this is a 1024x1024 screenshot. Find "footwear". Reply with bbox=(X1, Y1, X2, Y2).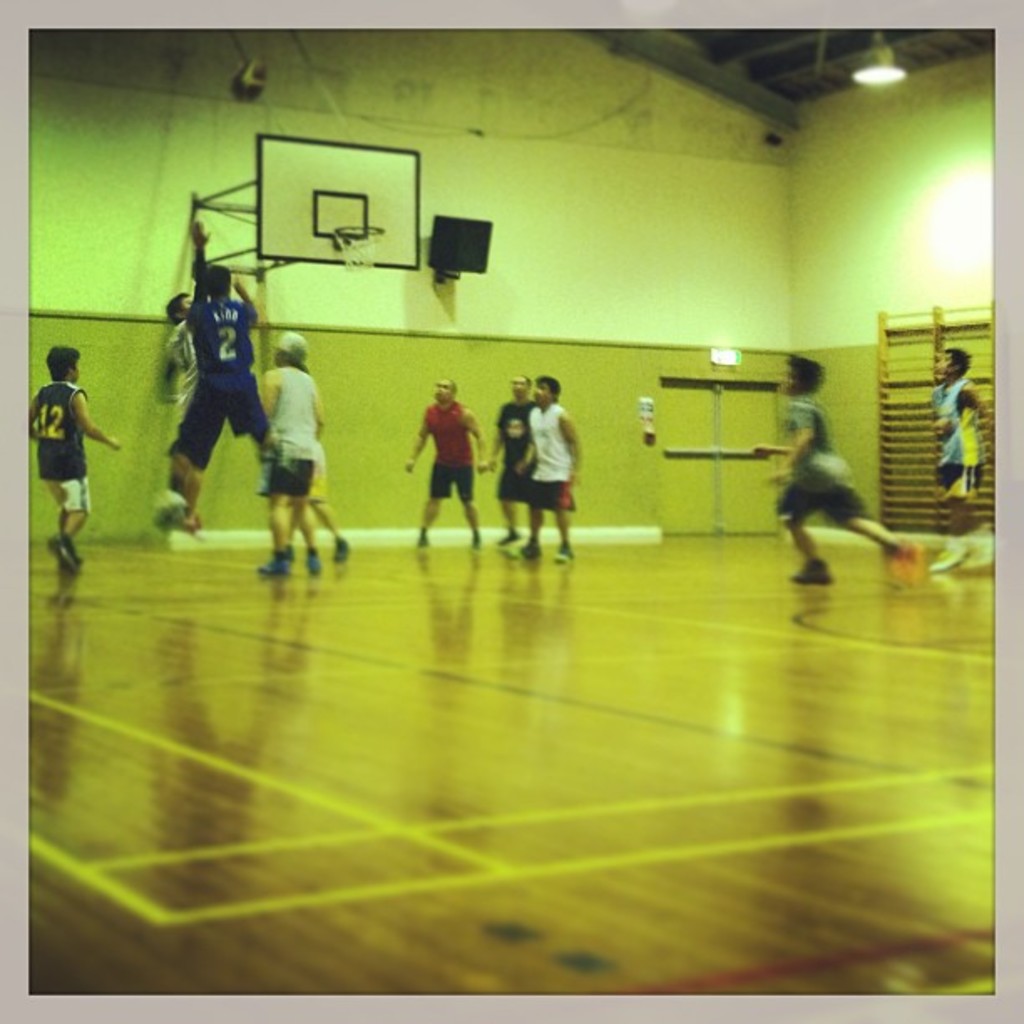
bbox=(562, 545, 569, 562).
